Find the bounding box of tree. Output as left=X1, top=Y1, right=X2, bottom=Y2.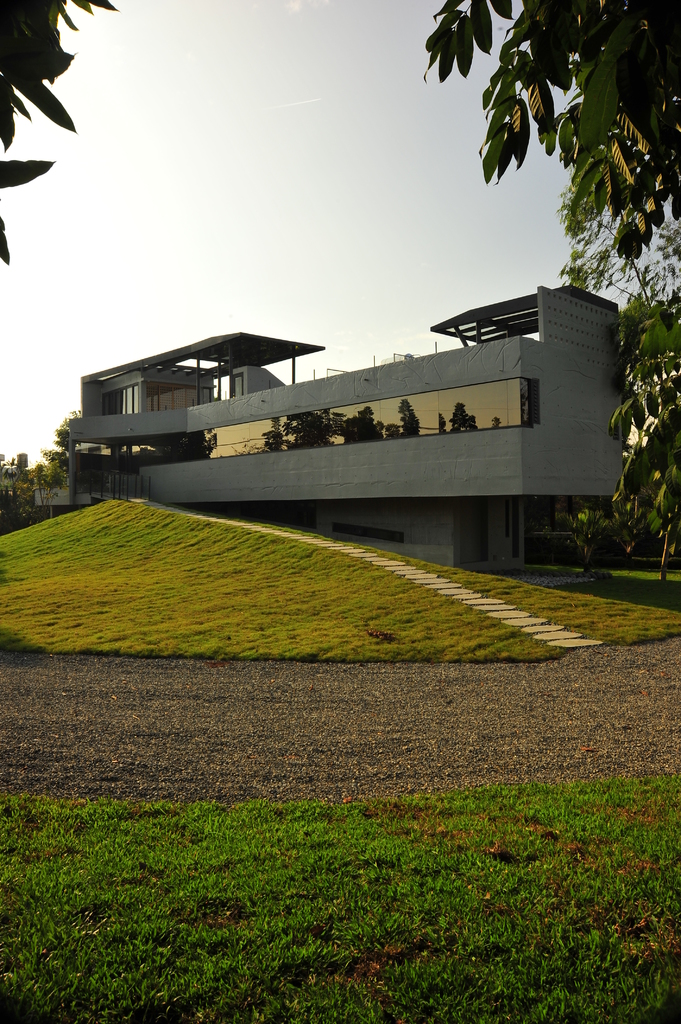
left=419, top=0, right=680, bottom=547.
